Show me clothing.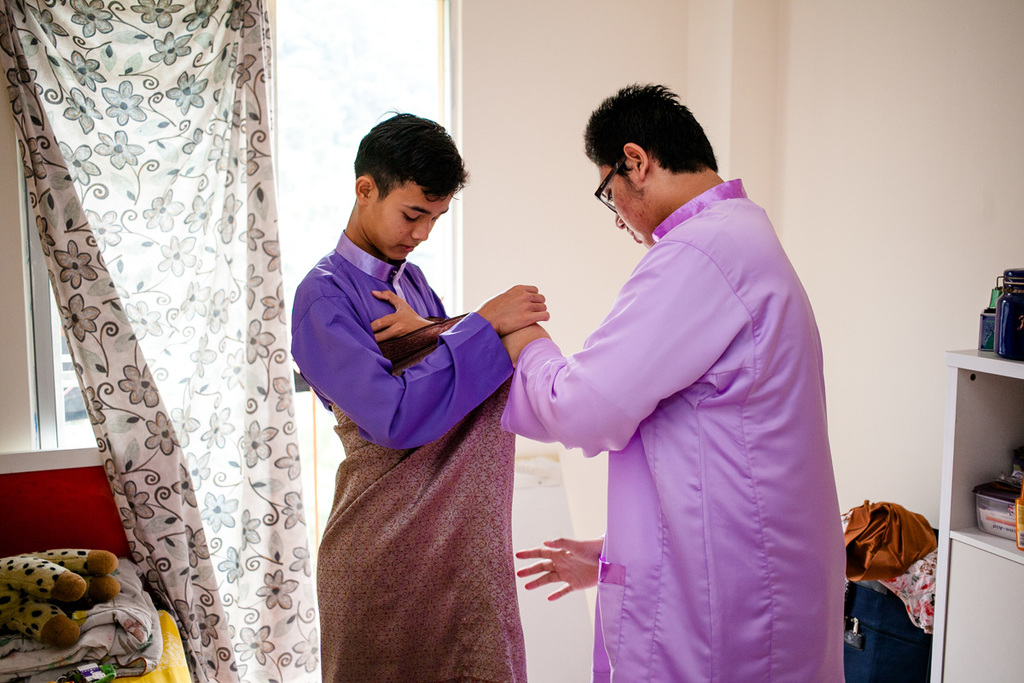
clothing is here: BBox(509, 180, 836, 682).
